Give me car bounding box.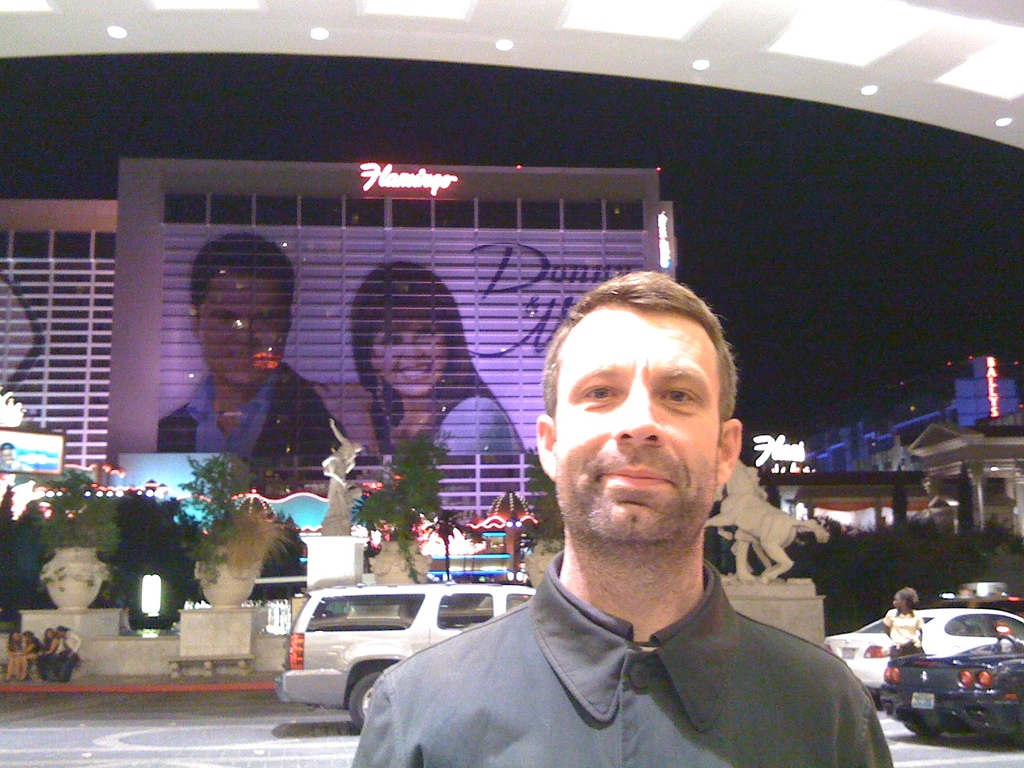
bbox=(820, 600, 1023, 730).
